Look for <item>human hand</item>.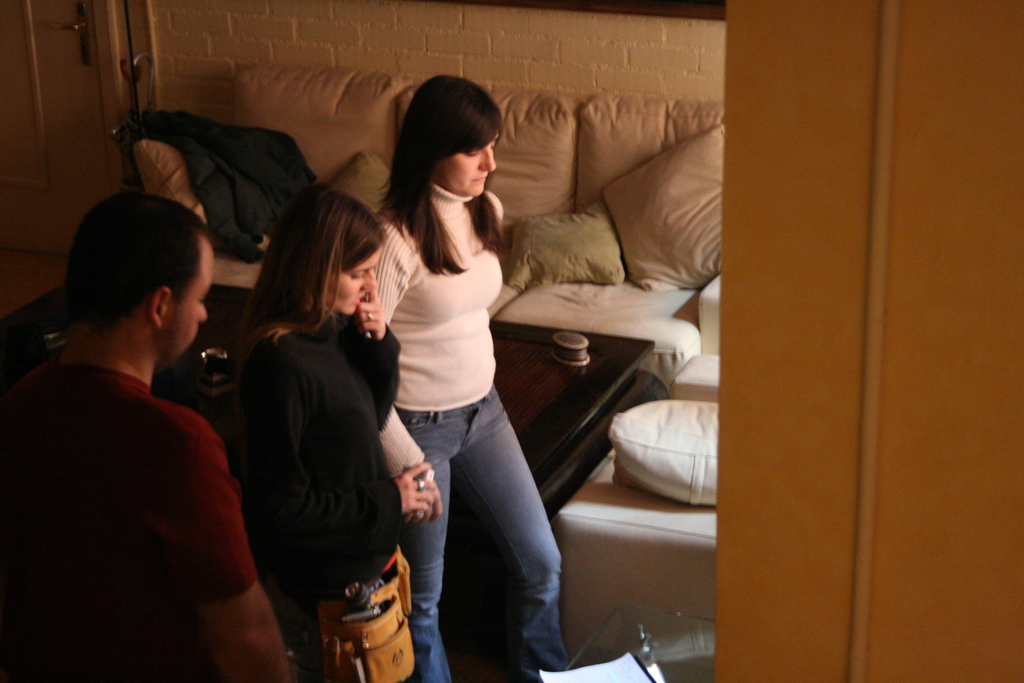
Found: left=406, top=470, right=444, bottom=528.
